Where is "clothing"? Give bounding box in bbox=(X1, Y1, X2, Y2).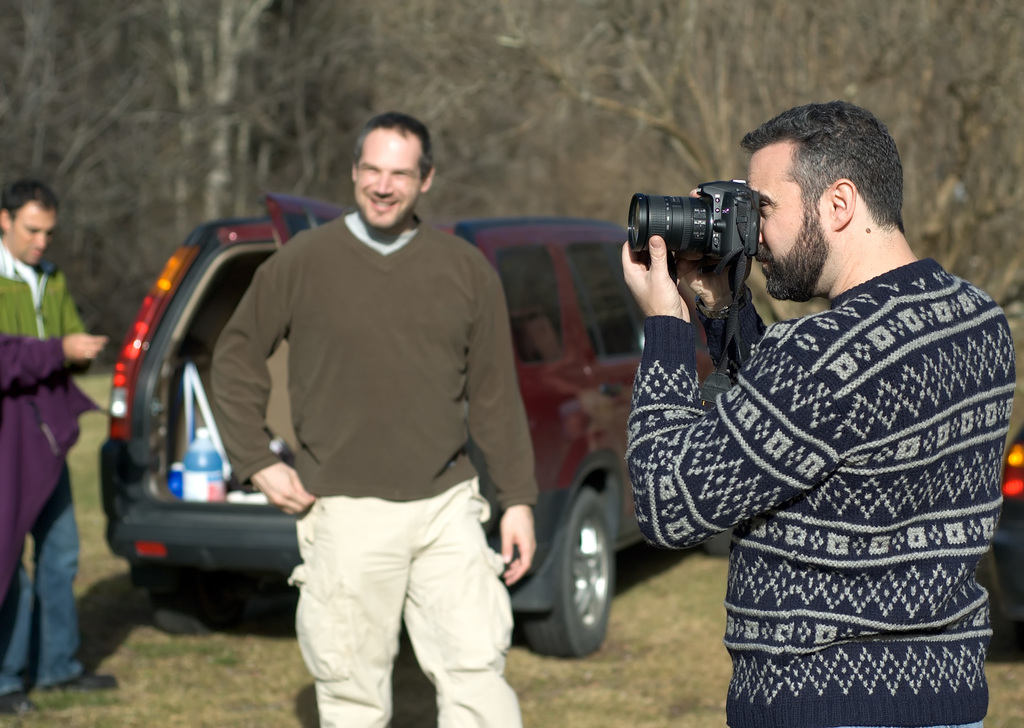
bbox=(0, 240, 91, 698).
